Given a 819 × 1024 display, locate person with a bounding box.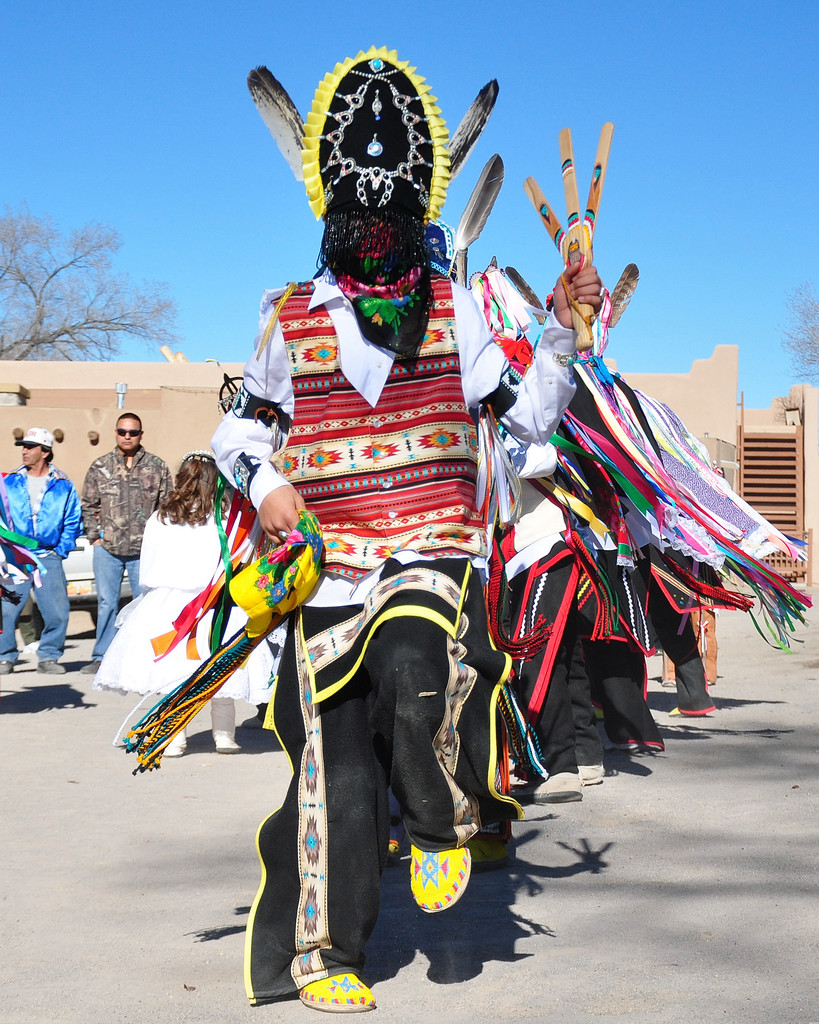
Located: x1=80 y1=414 x2=172 y2=667.
